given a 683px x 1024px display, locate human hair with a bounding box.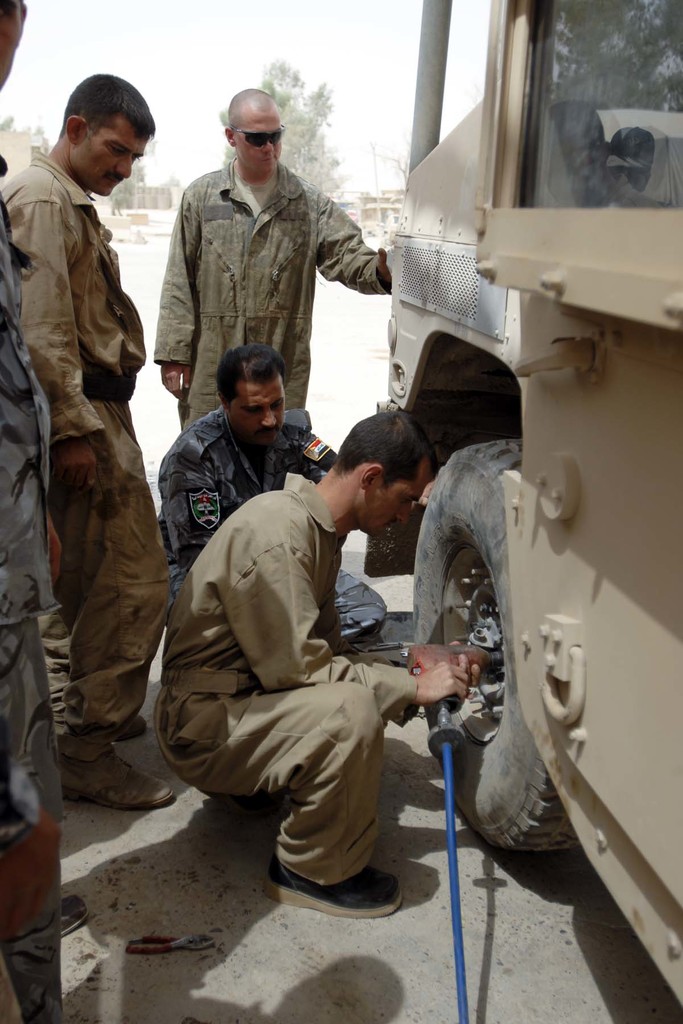
Located: select_region(332, 408, 425, 495).
